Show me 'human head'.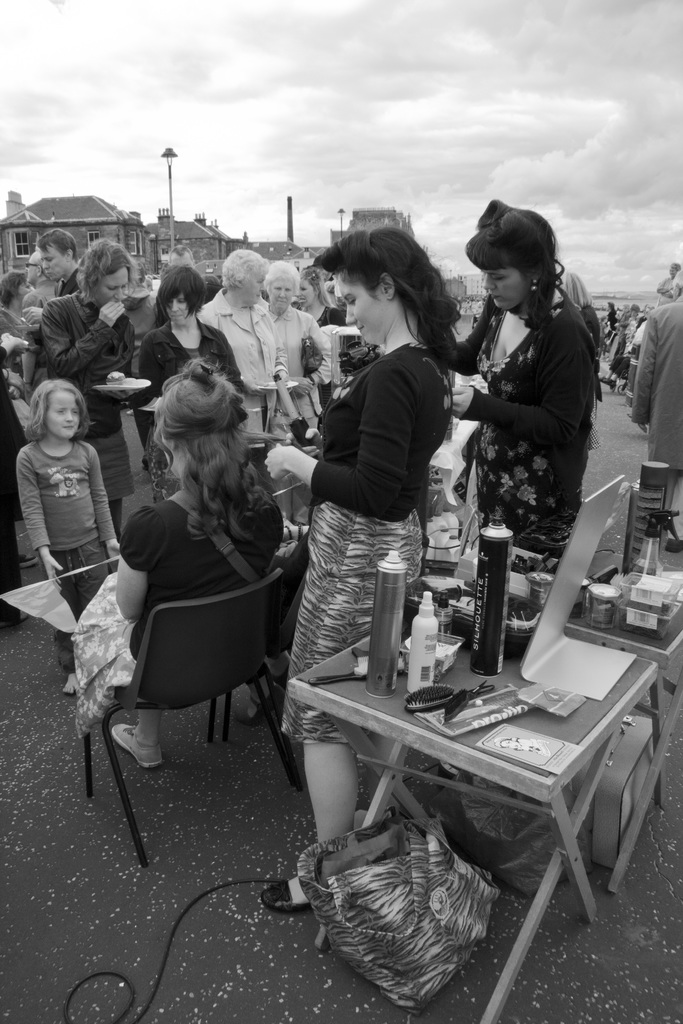
'human head' is here: (336, 232, 429, 345).
